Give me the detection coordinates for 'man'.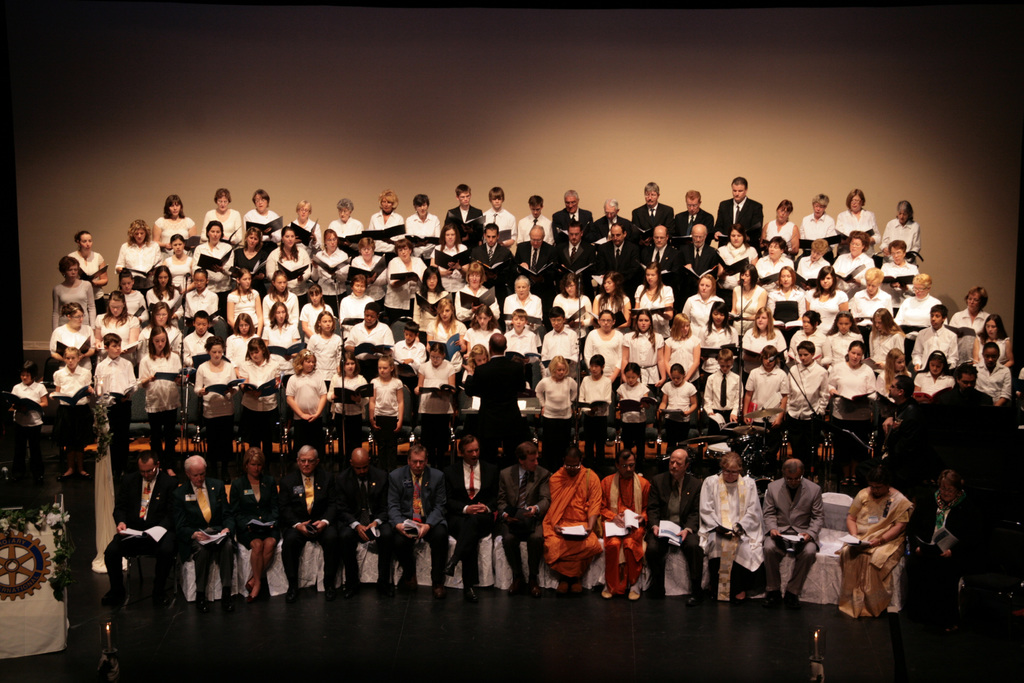
region(927, 362, 991, 471).
